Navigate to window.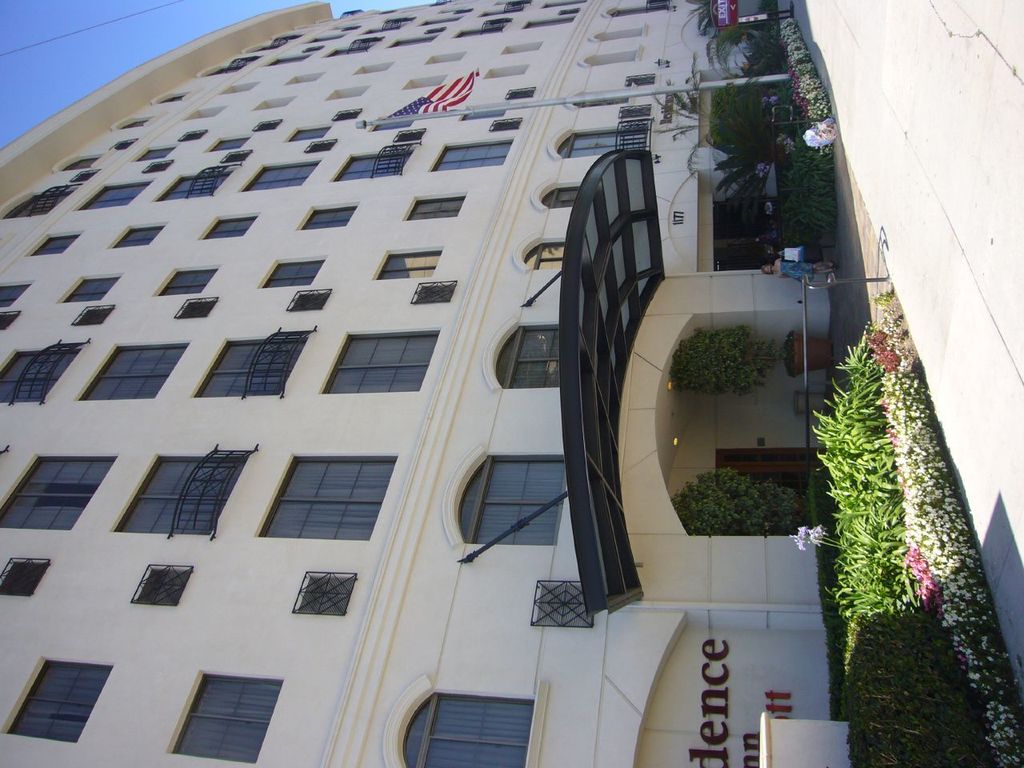
Navigation target: [570, 94, 634, 110].
